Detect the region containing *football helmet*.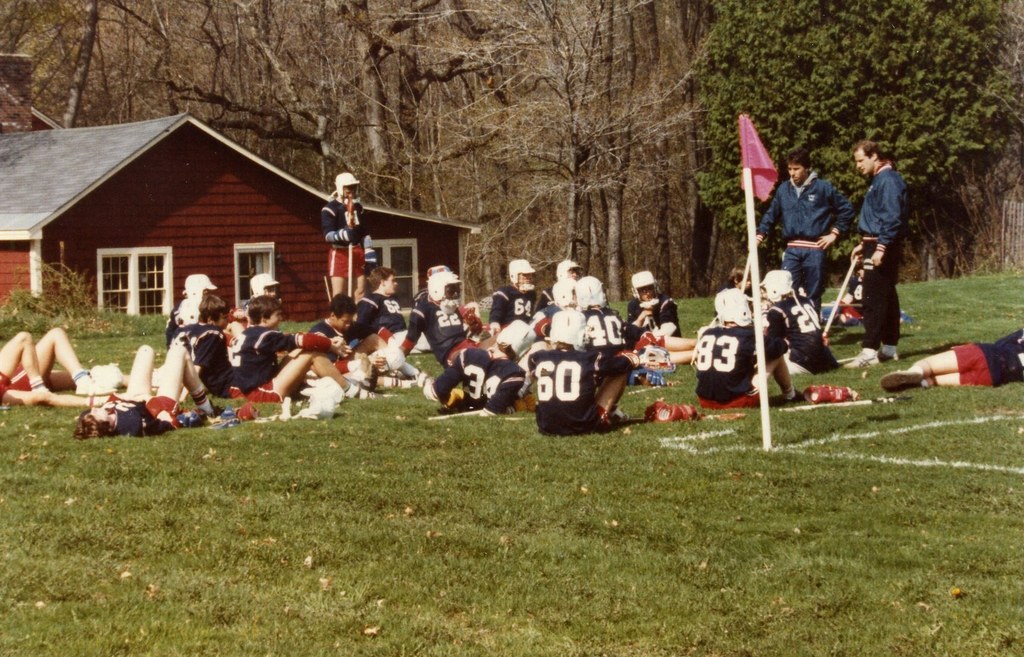
Rect(492, 319, 541, 357).
